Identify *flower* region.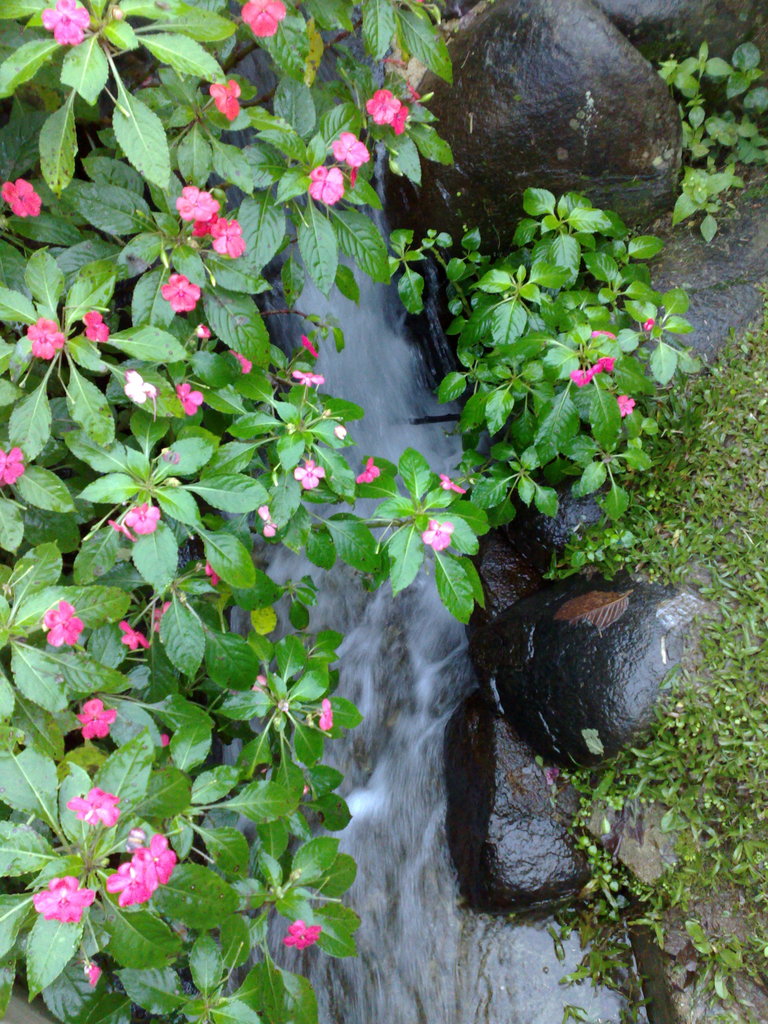
Region: rect(129, 372, 158, 407).
